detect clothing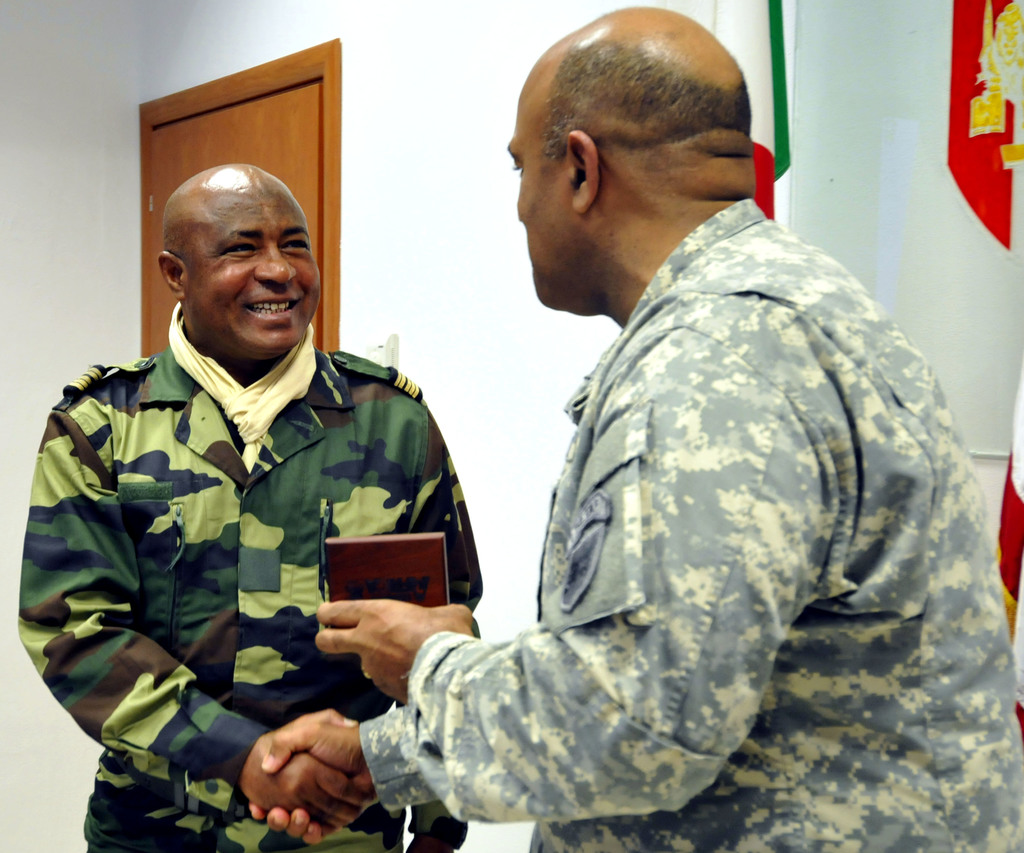
left=354, top=191, right=1023, bottom=852
